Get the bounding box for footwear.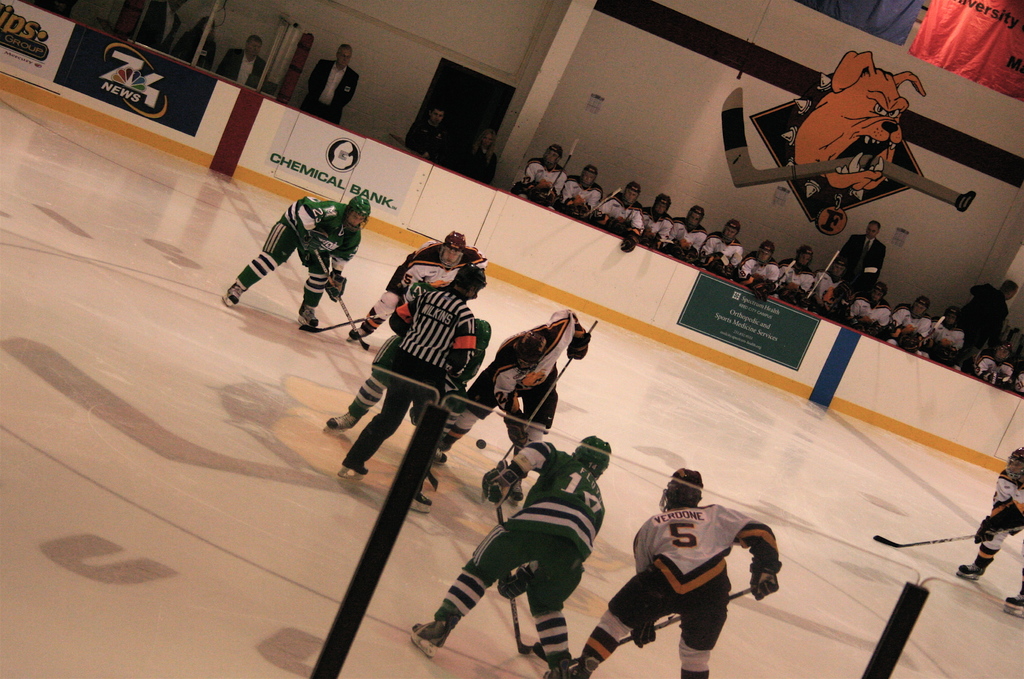
rect(300, 296, 321, 323).
